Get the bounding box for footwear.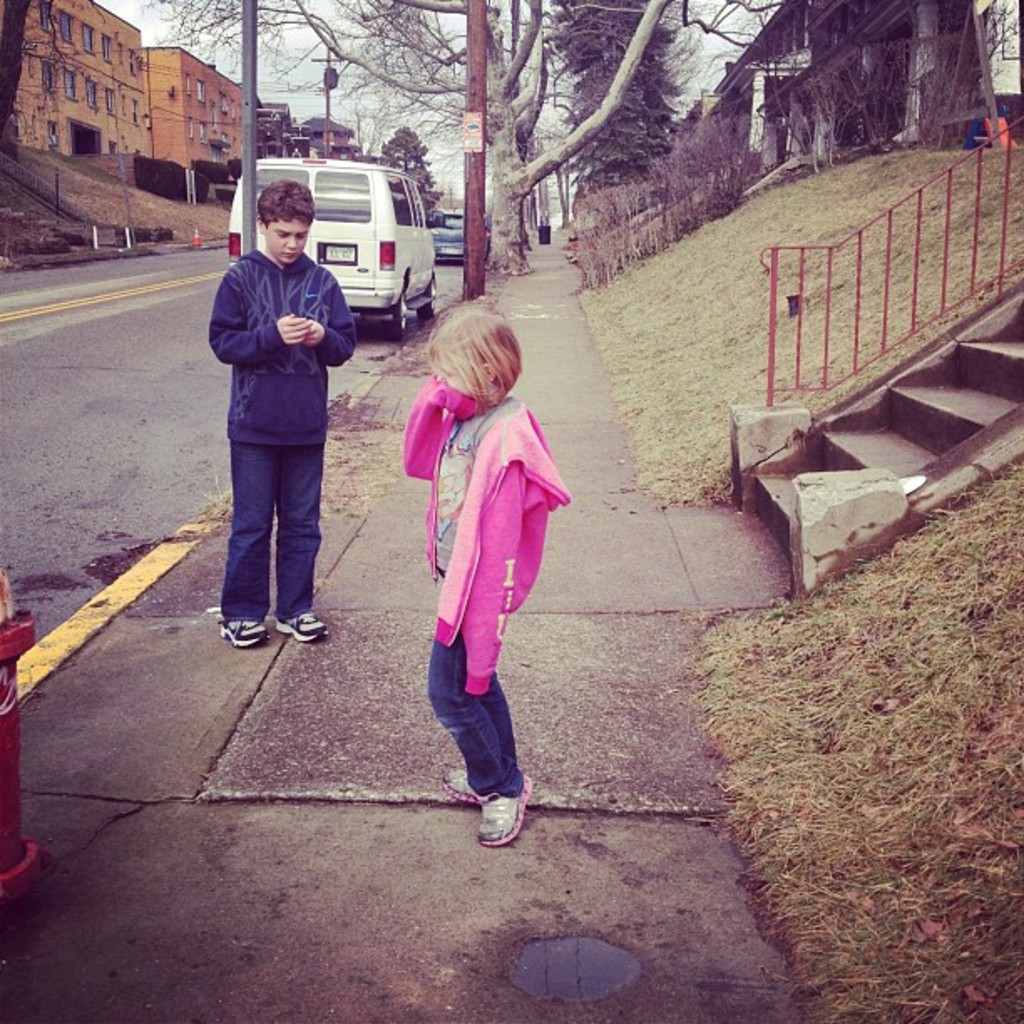
(273,606,326,639).
